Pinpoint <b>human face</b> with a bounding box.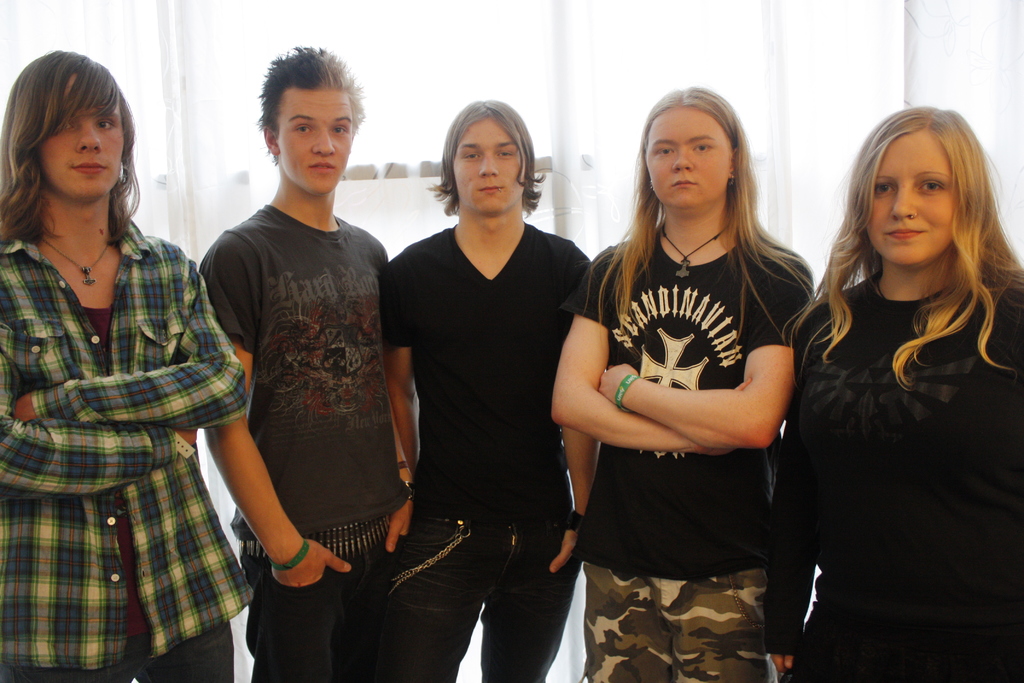
bbox=[275, 93, 354, 194].
